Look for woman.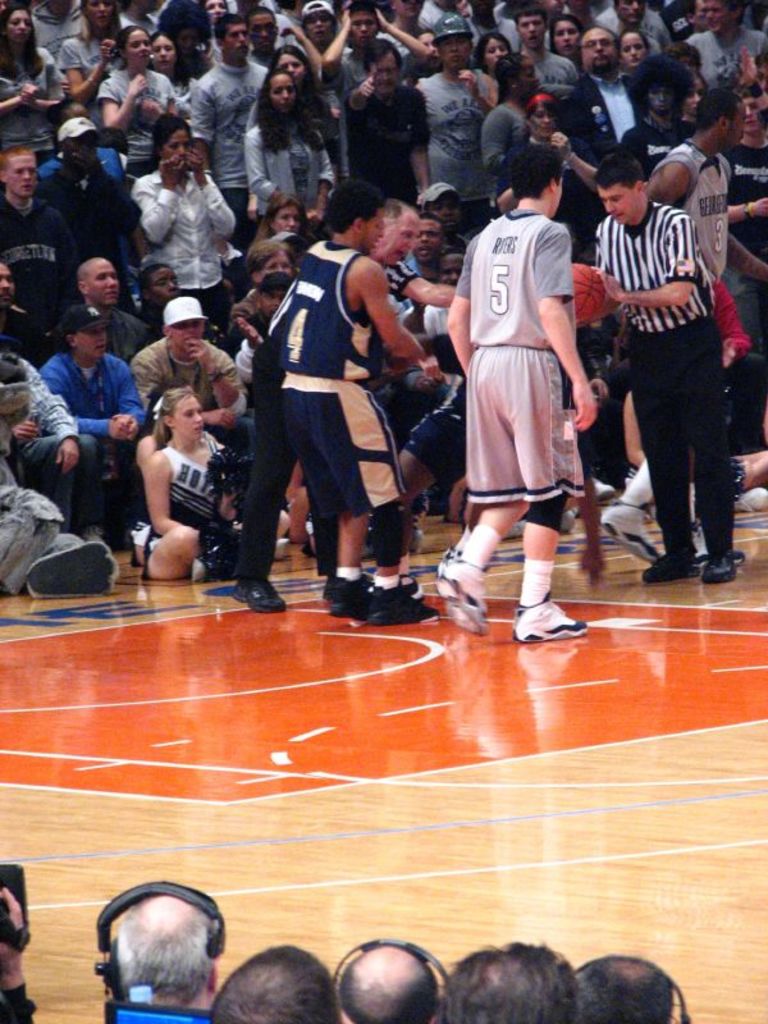
Found: 59,0,115,108.
